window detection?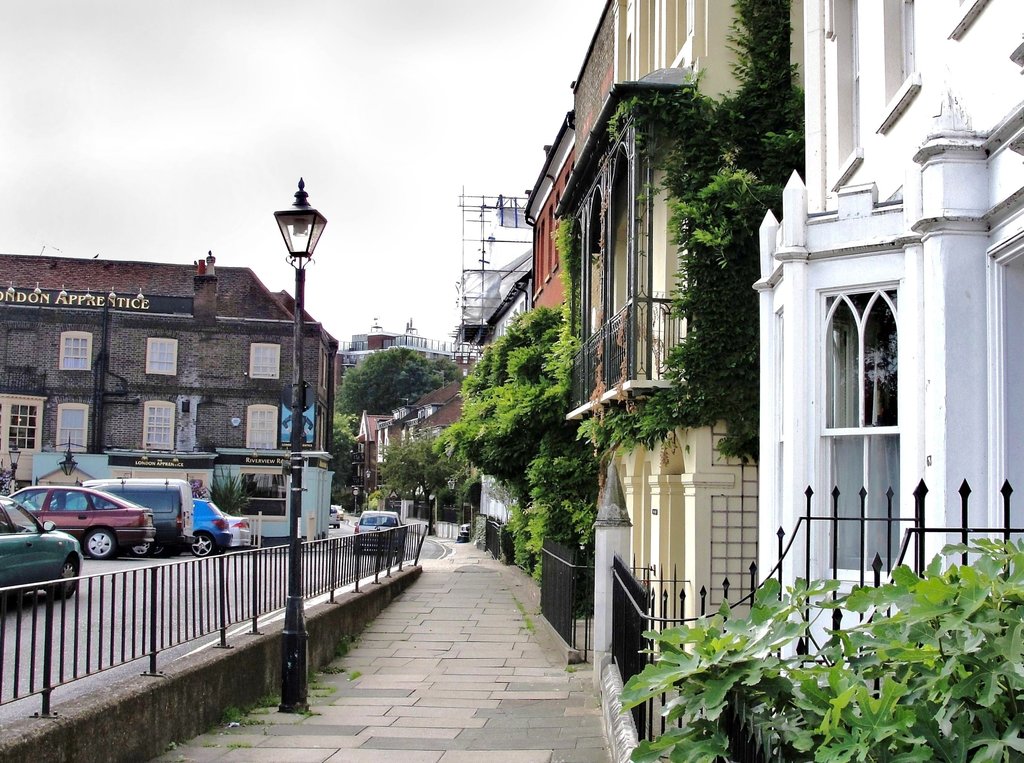
locate(144, 336, 190, 381)
